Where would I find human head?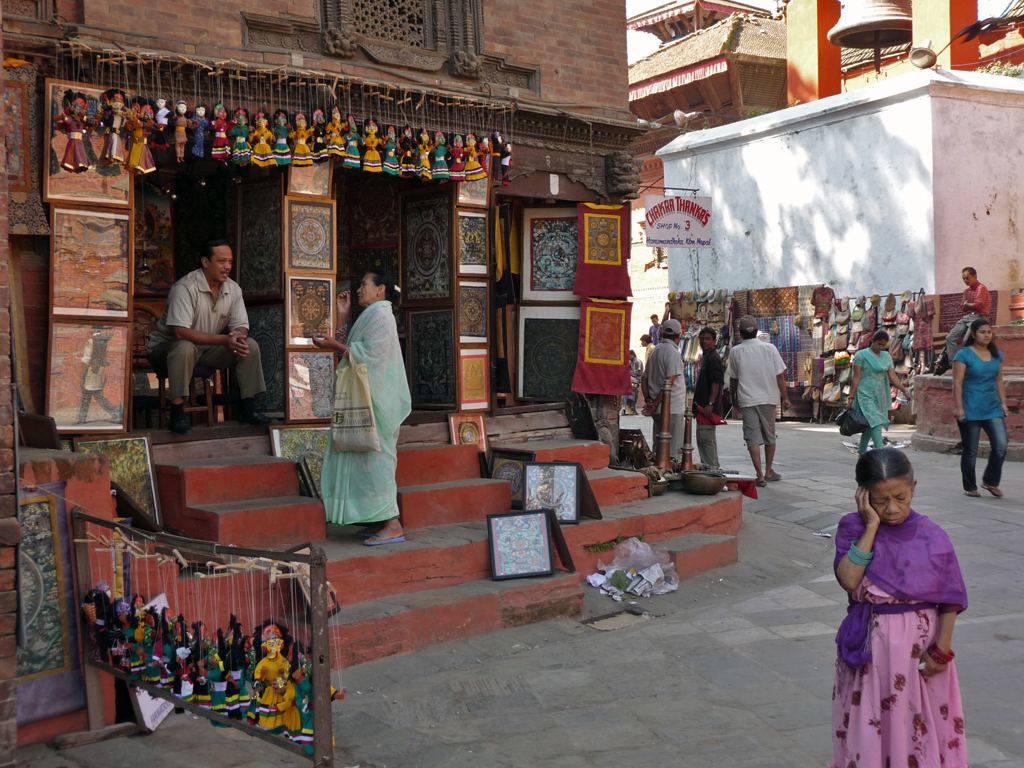
At (871, 331, 886, 353).
